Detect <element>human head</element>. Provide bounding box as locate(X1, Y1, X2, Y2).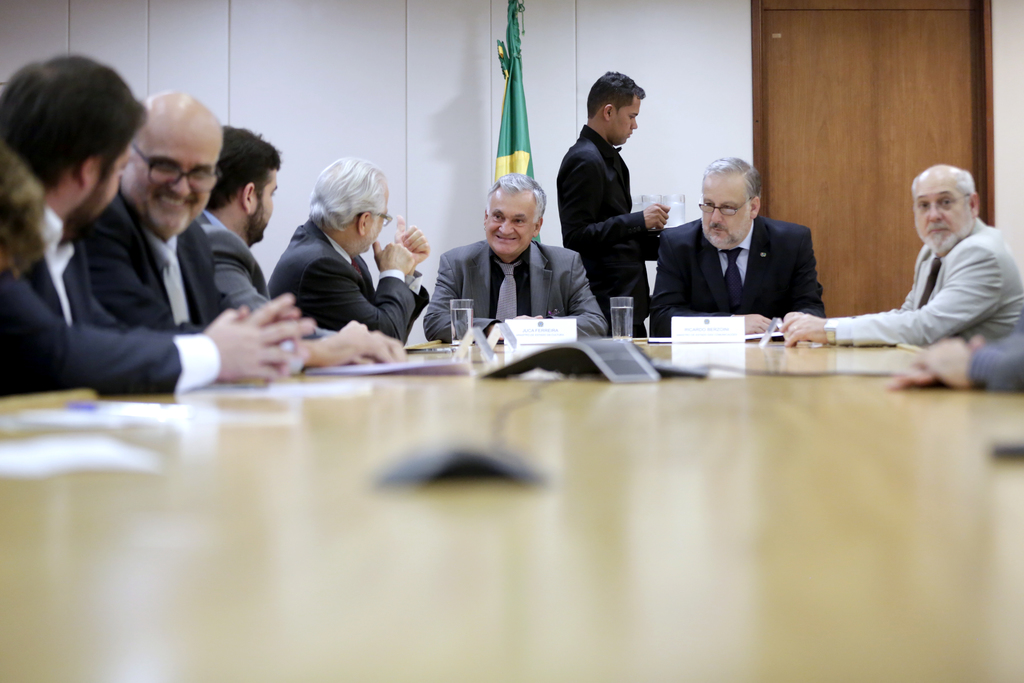
locate(908, 162, 981, 257).
